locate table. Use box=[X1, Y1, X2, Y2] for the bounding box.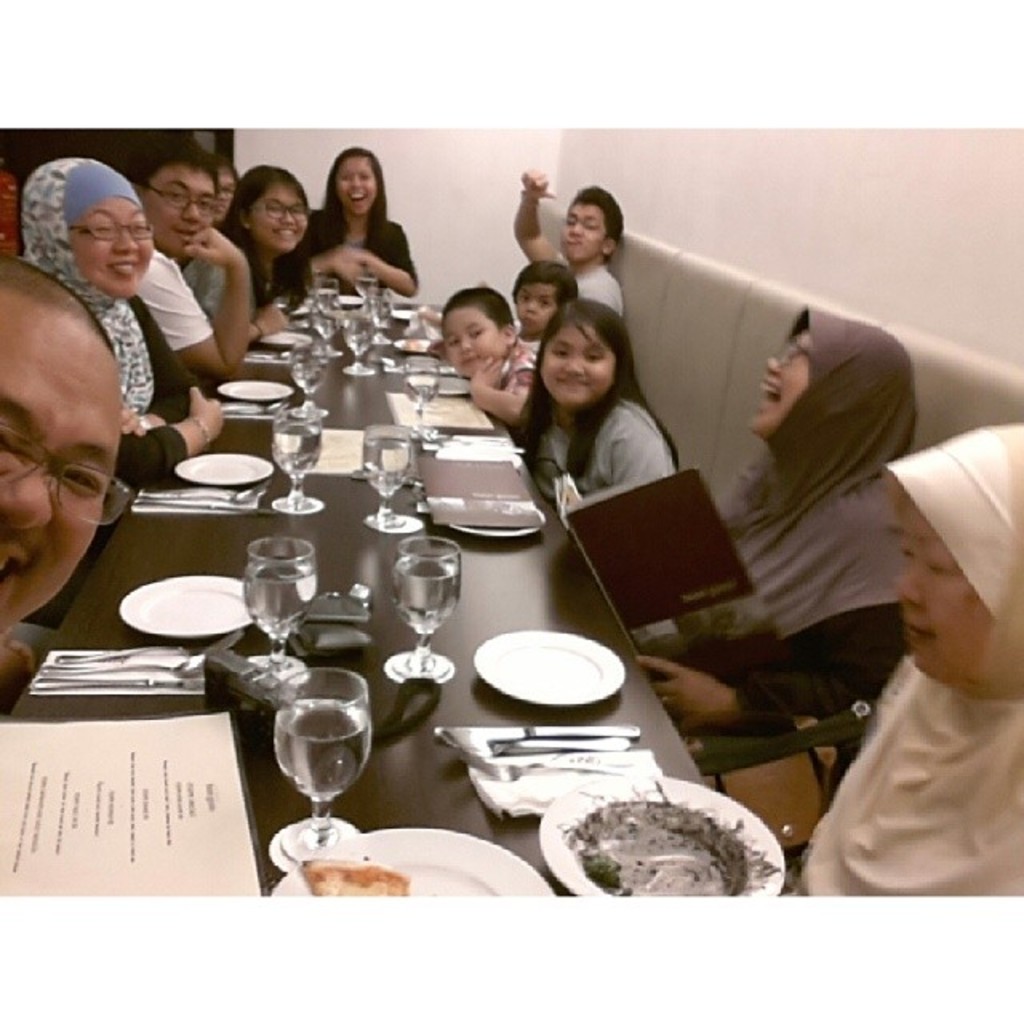
box=[18, 339, 910, 992].
